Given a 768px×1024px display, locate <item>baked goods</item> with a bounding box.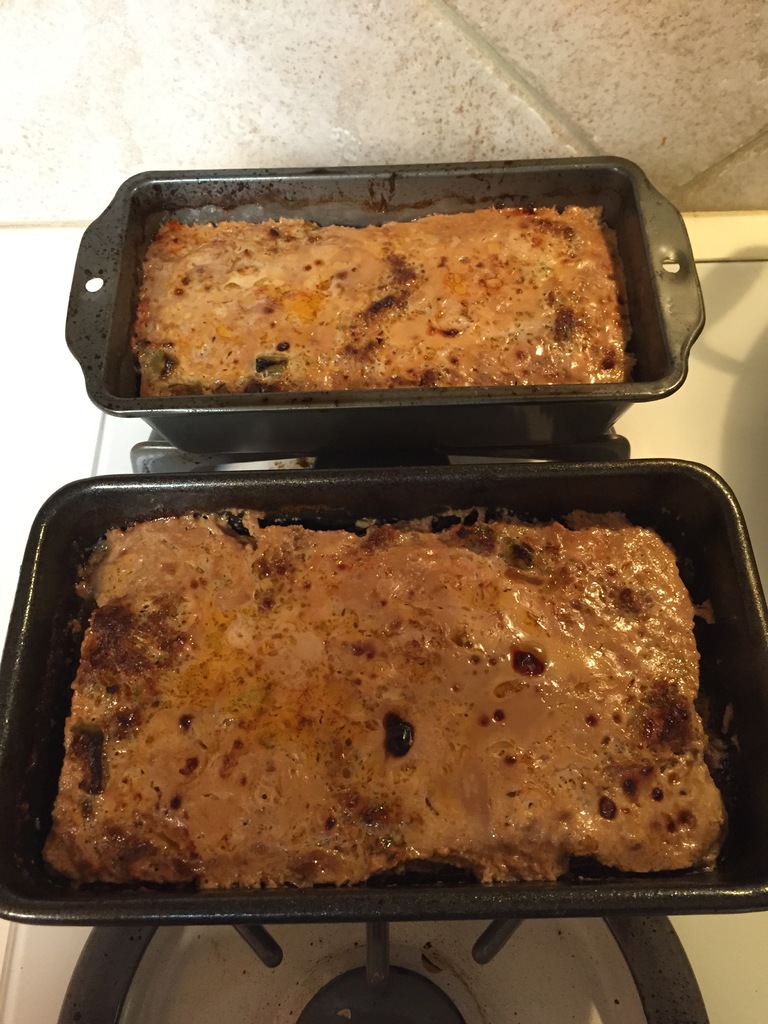
Located: region(122, 202, 632, 403).
